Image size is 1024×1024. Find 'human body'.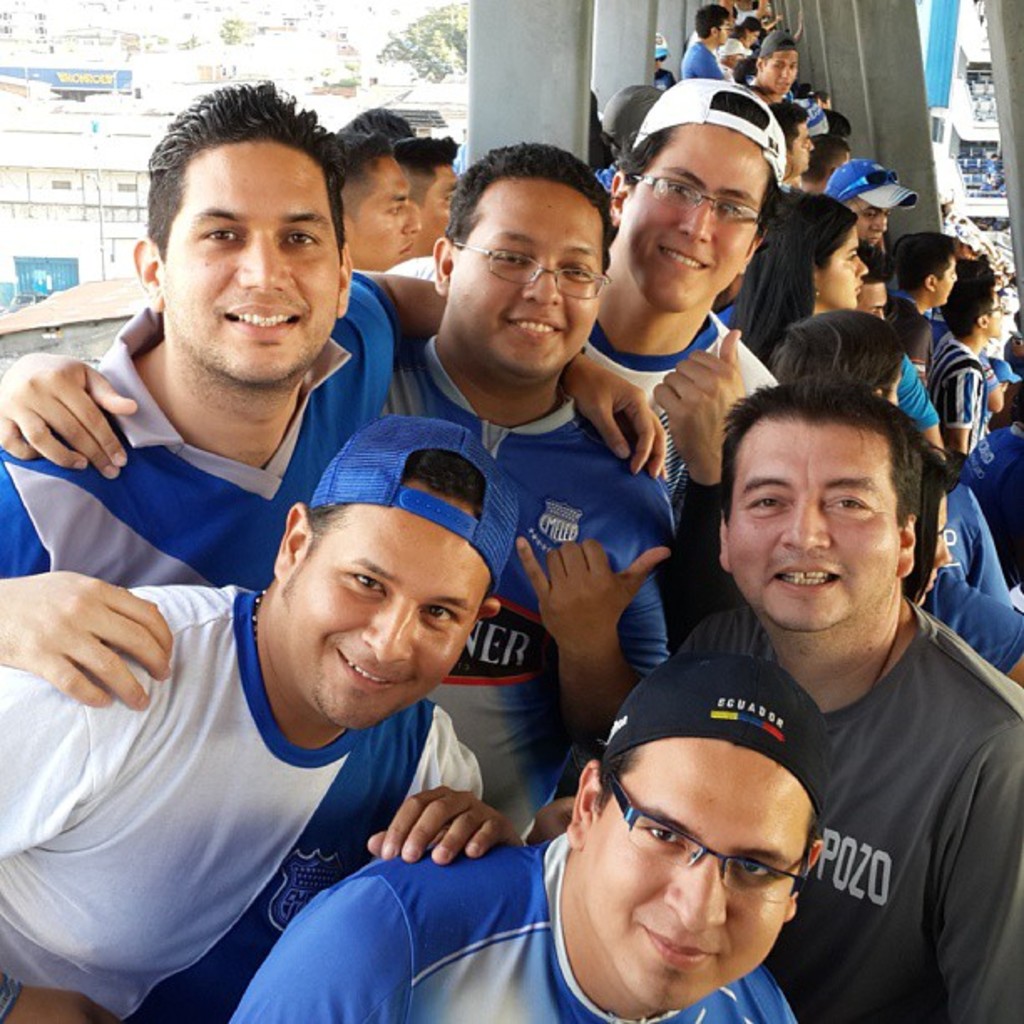
[x1=326, y1=124, x2=420, y2=264].
